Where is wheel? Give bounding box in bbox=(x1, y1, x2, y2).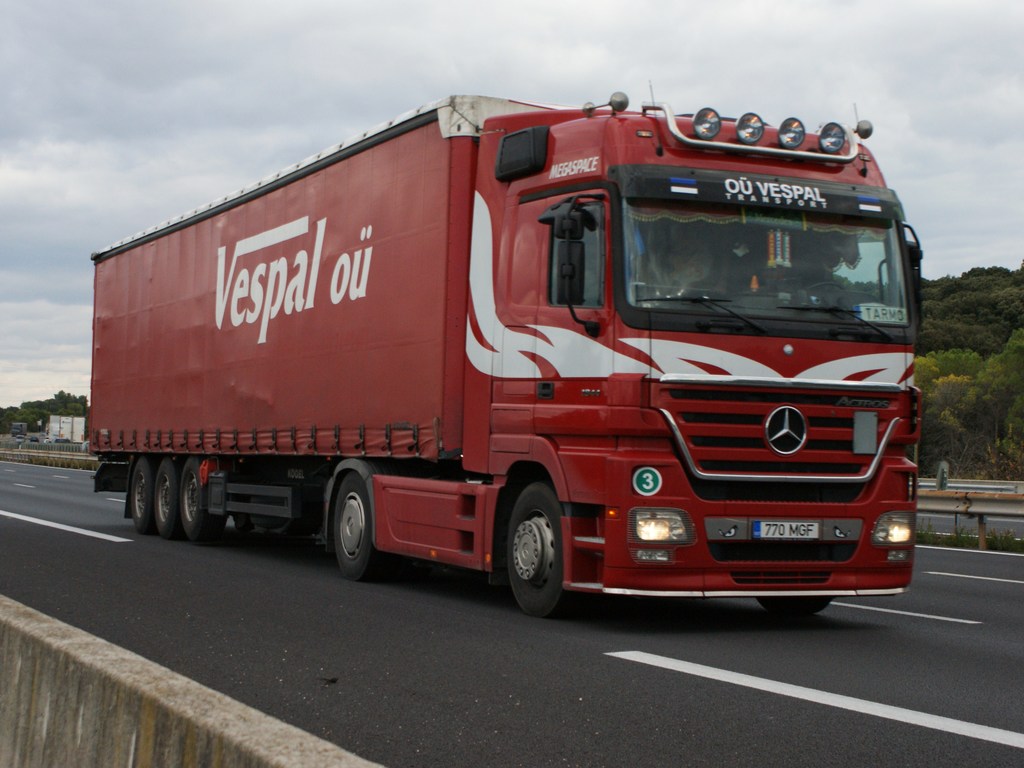
bbox=(180, 458, 214, 544).
